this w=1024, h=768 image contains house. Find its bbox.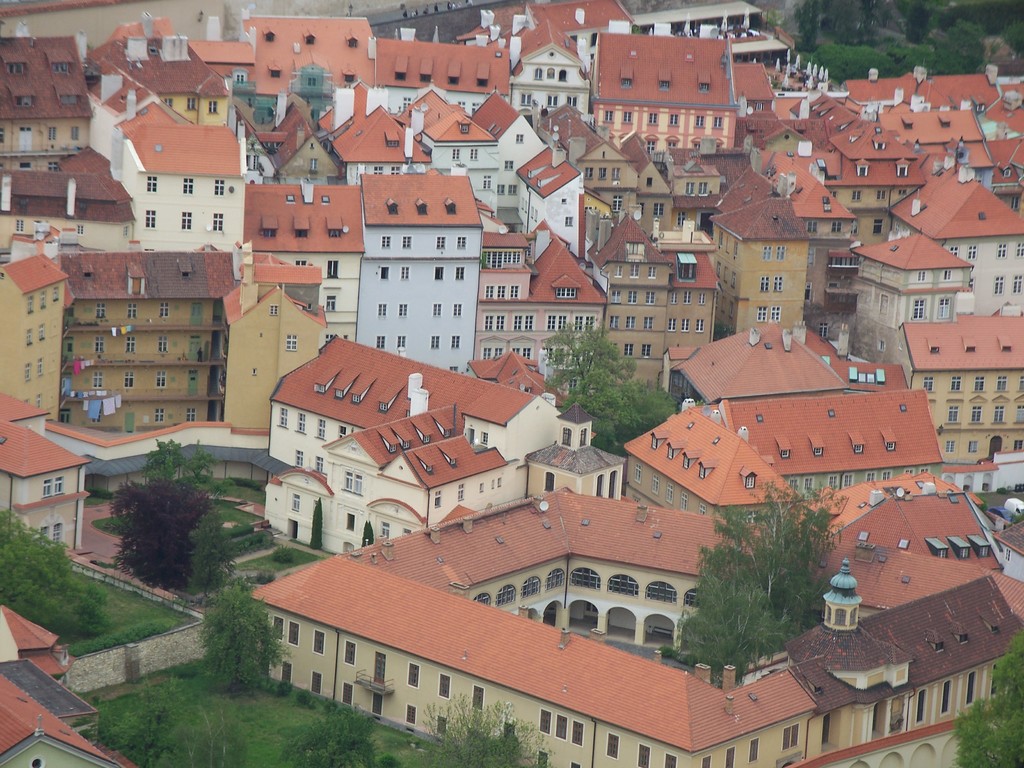
detection(778, 140, 856, 278).
